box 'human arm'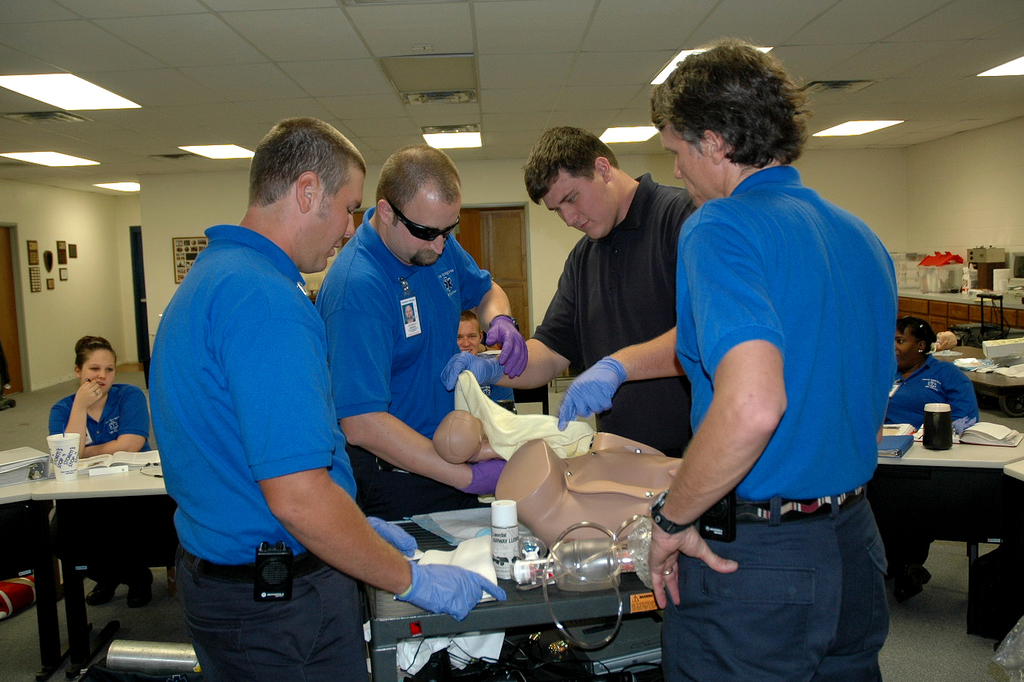
255,298,504,615
